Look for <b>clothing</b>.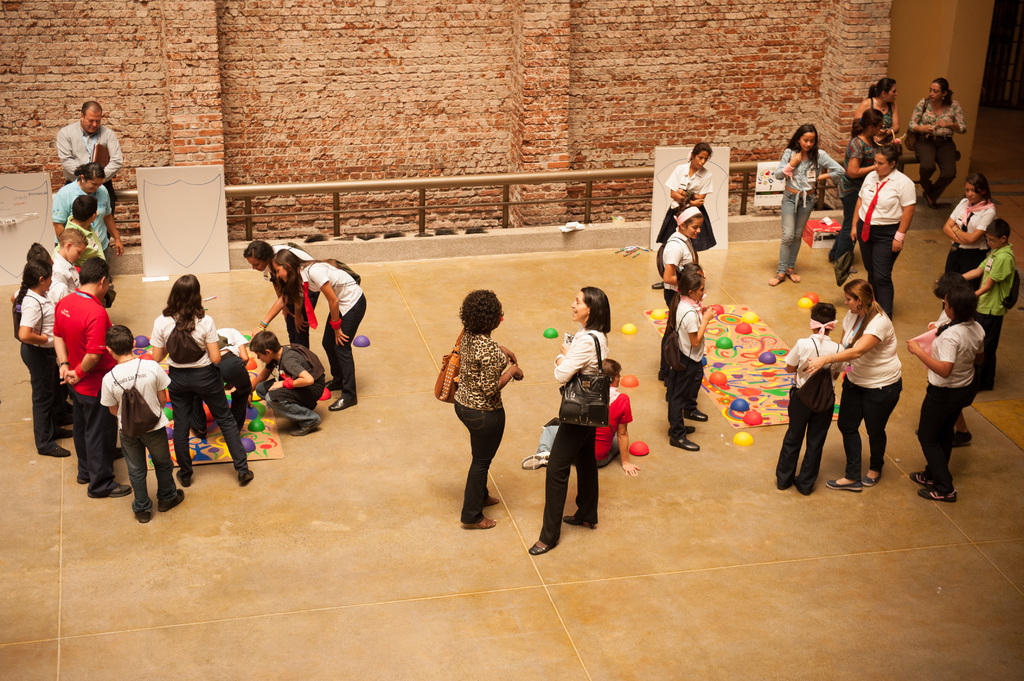
Found: (left=452, top=329, right=509, bottom=520).
